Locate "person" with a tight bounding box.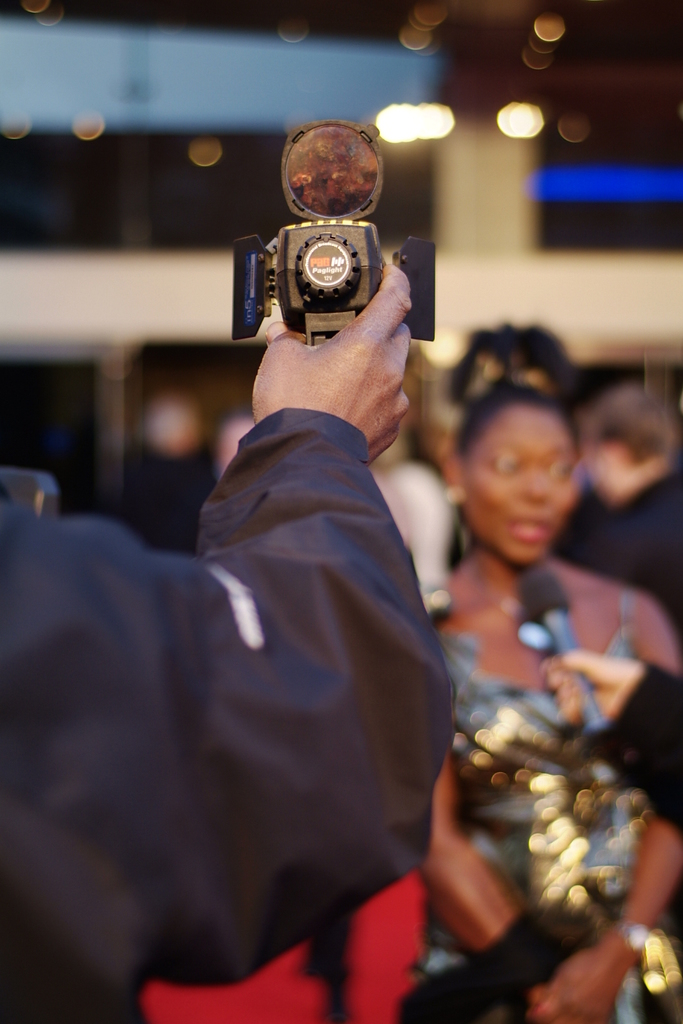
{"left": 421, "top": 381, "right": 682, "bottom": 1023}.
